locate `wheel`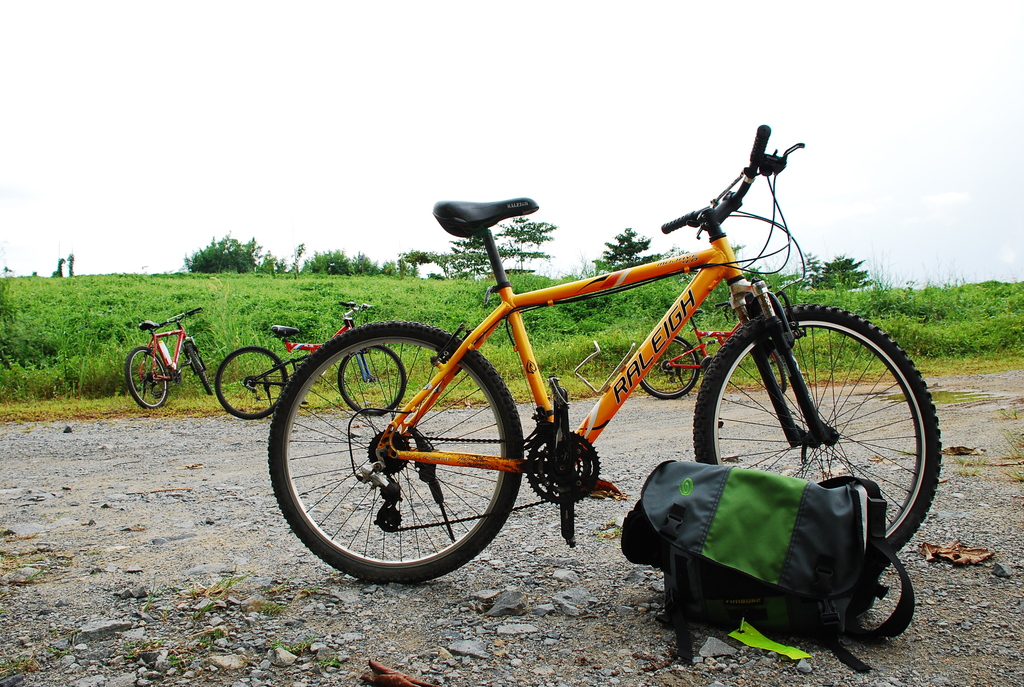
271,321,529,590
